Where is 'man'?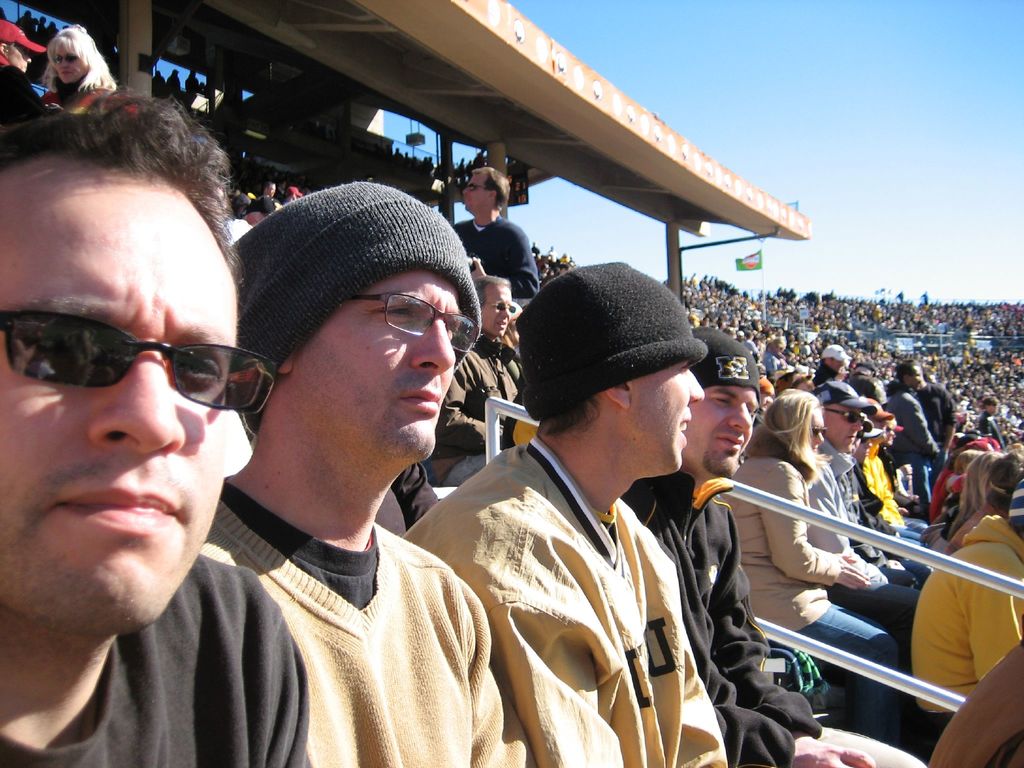
region(981, 394, 1012, 459).
